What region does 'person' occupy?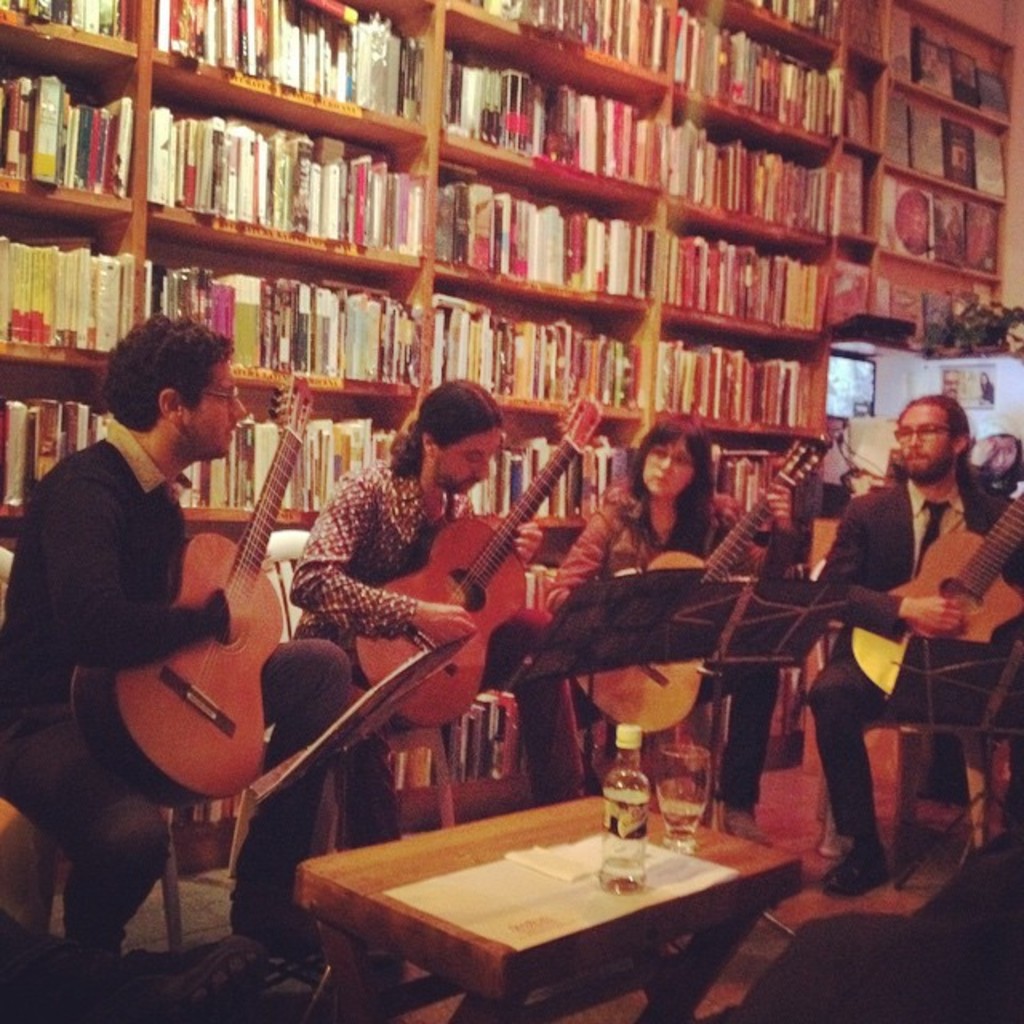
5/302/352/1011.
